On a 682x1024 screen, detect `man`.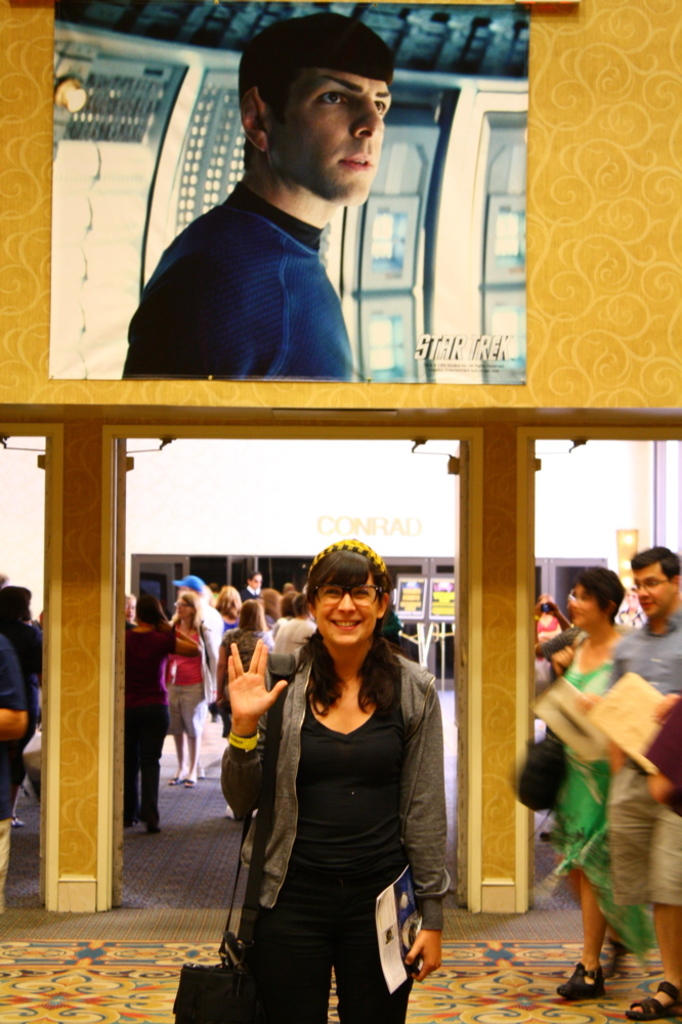
581/548/681/1023.
